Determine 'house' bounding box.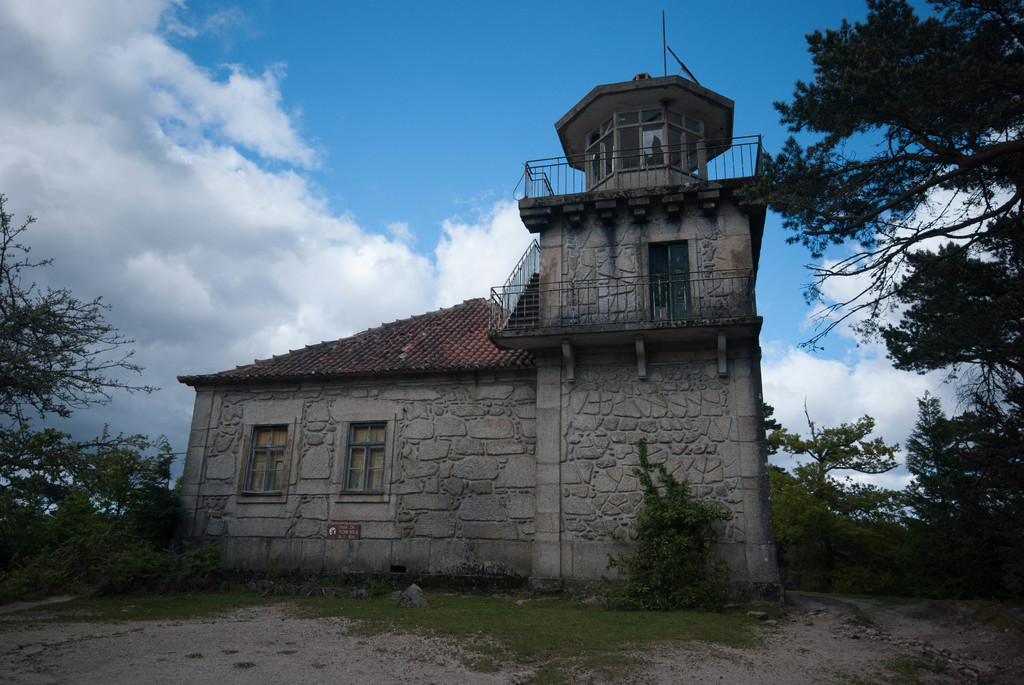
Determined: 172 74 781 620.
